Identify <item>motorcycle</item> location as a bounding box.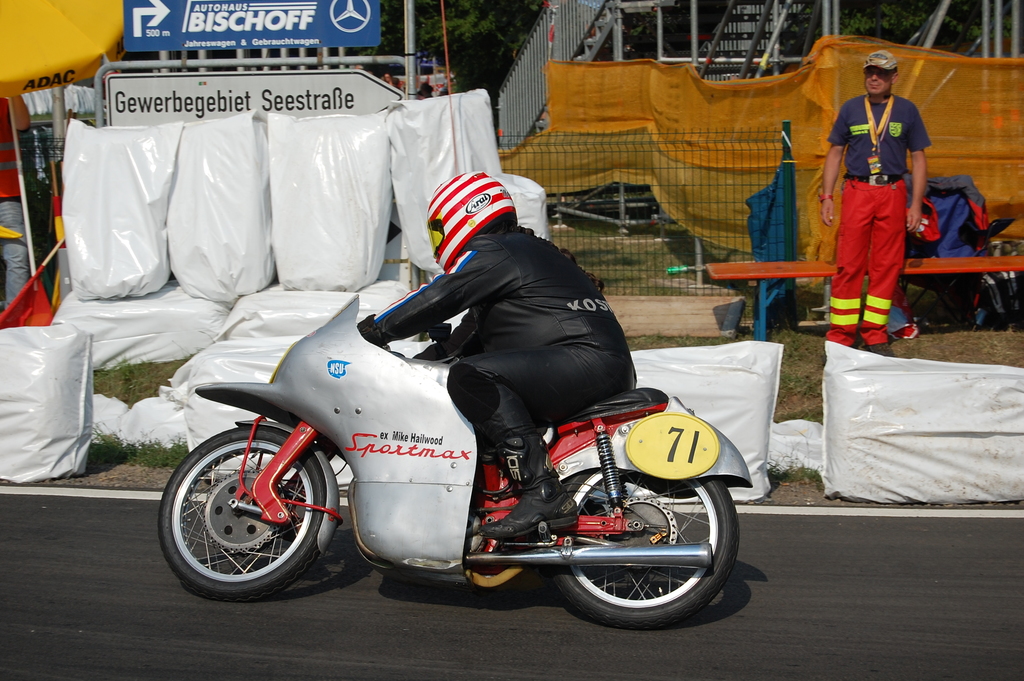
[x1=172, y1=272, x2=732, y2=628].
